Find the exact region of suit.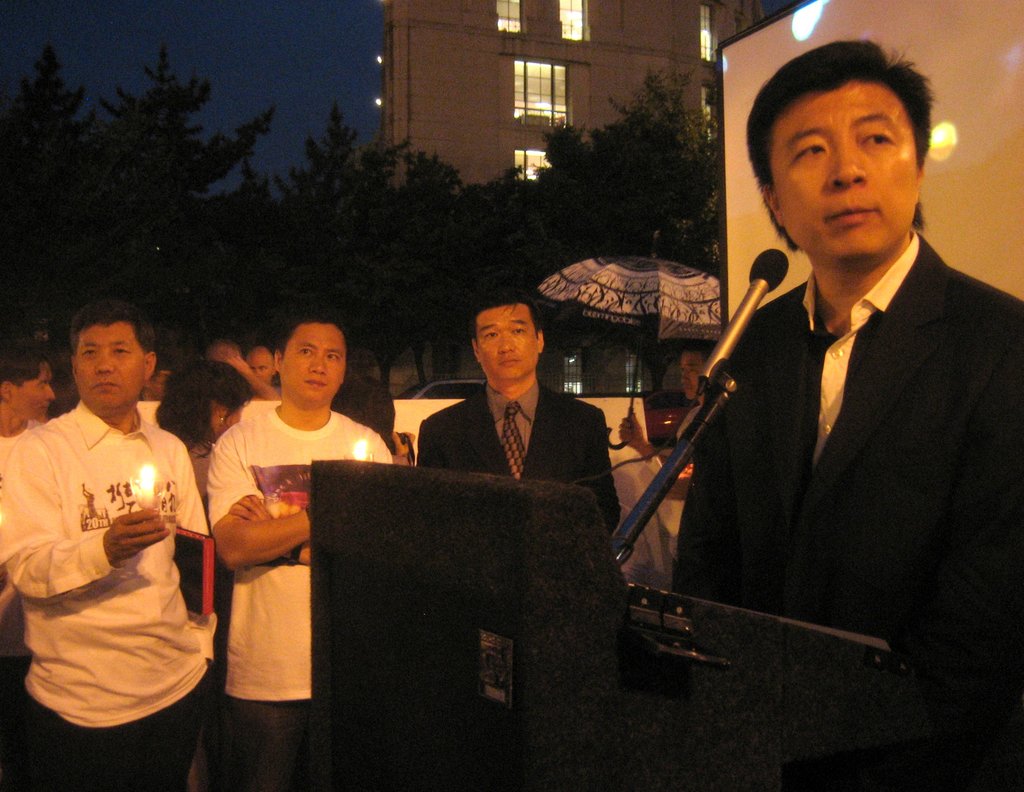
Exact region: 413/340/618/513.
